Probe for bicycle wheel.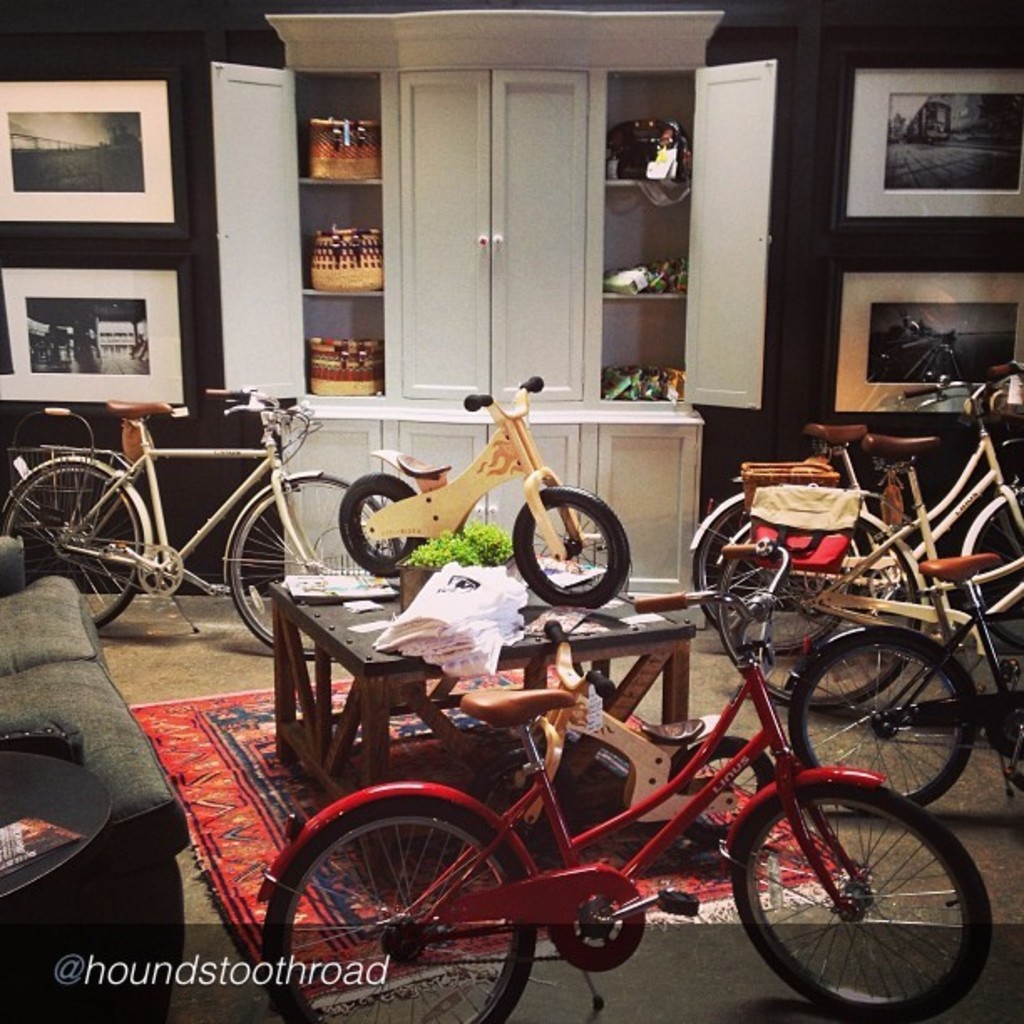
Probe result: 509:480:629:604.
